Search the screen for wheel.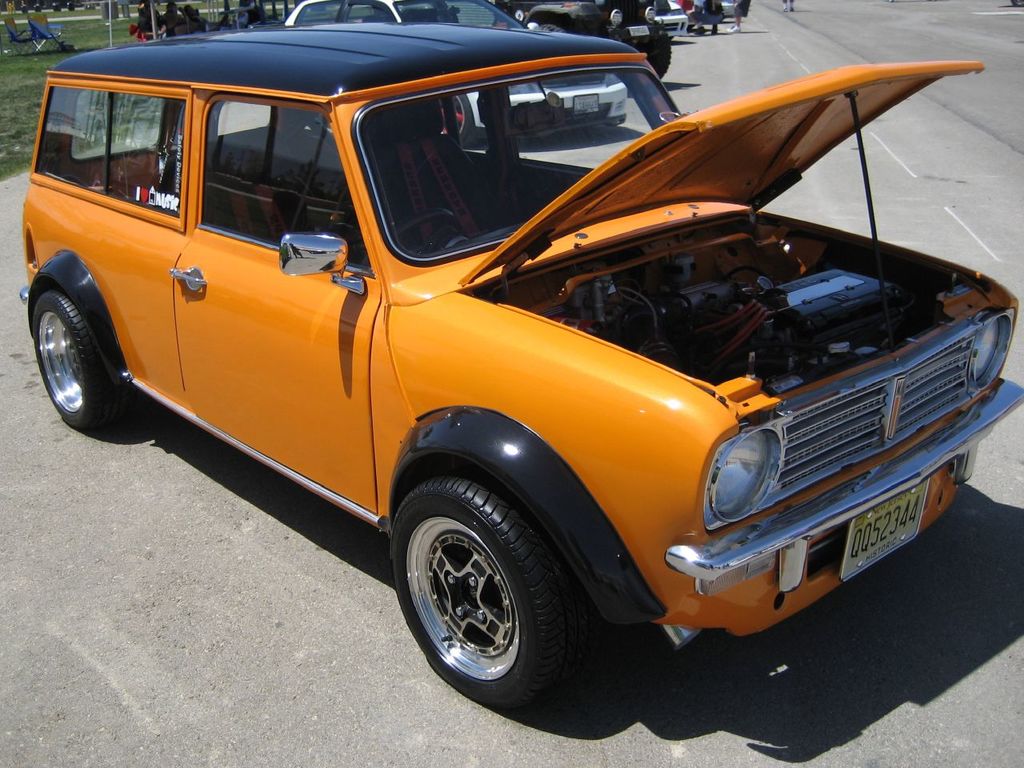
Found at box=[532, 21, 568, 37].
